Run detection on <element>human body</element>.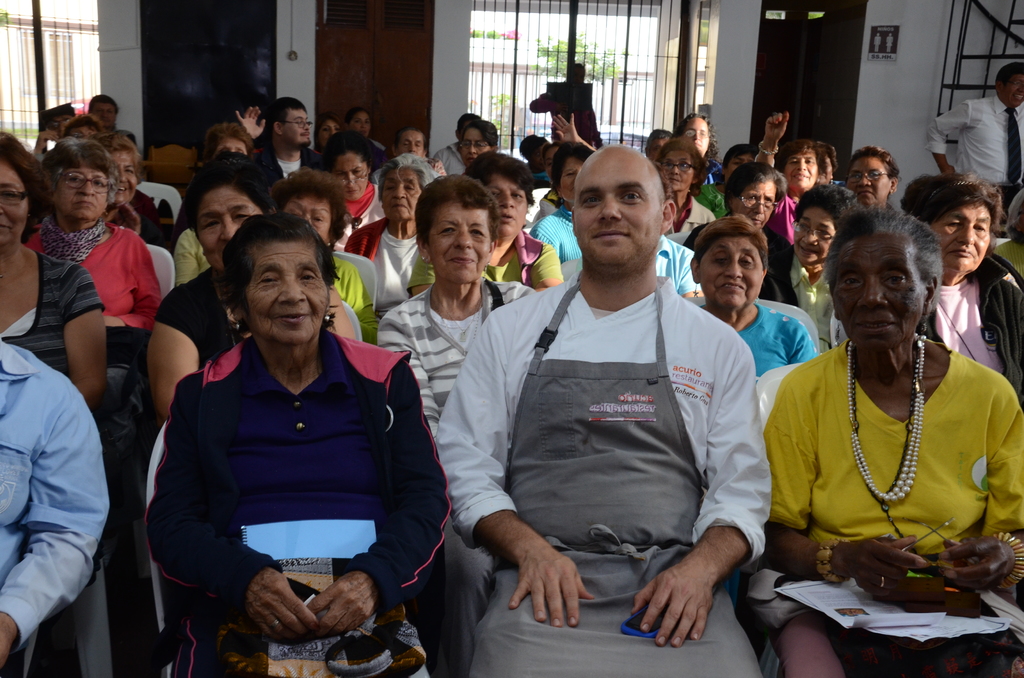
Result: (529, 82, 604, 150).
